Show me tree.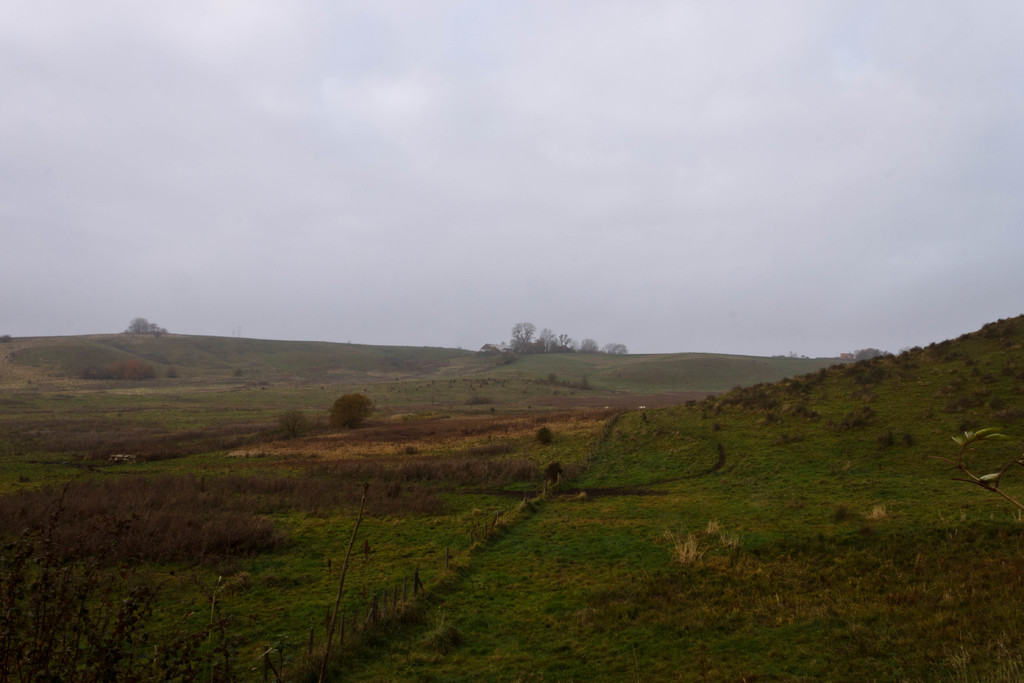
tree is here: [124,319,168,336].
